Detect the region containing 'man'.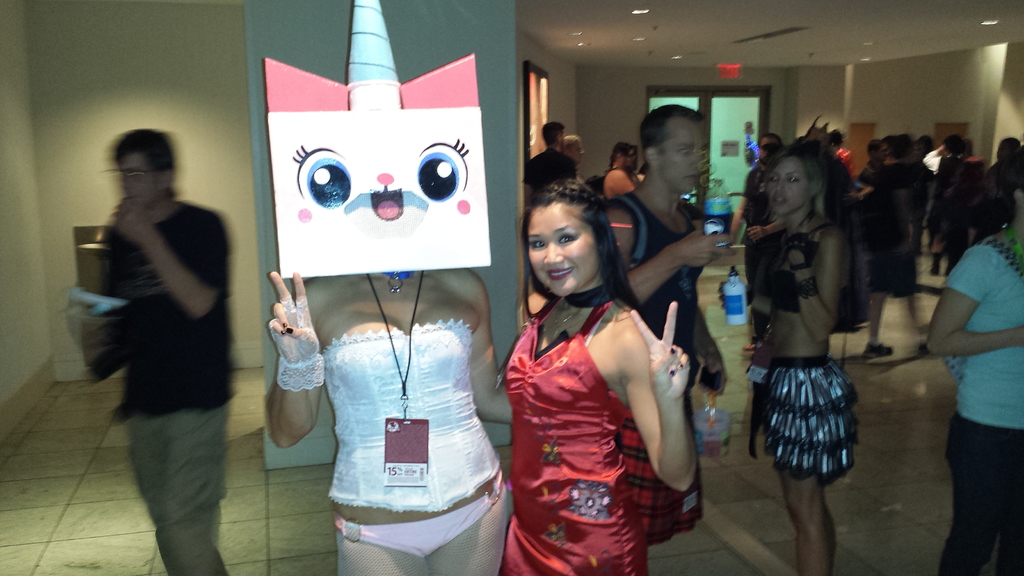
x1=519, y1=120, x2=579, y2=205.
